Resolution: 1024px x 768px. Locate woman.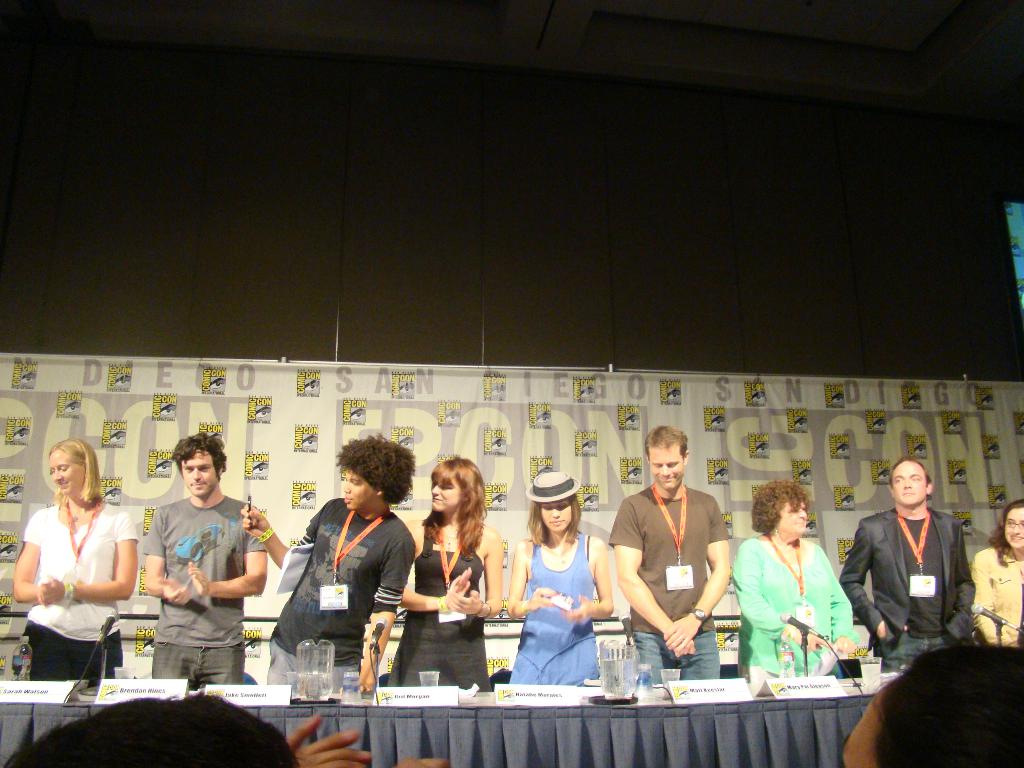
BBox(18, 434, 132, 704).
